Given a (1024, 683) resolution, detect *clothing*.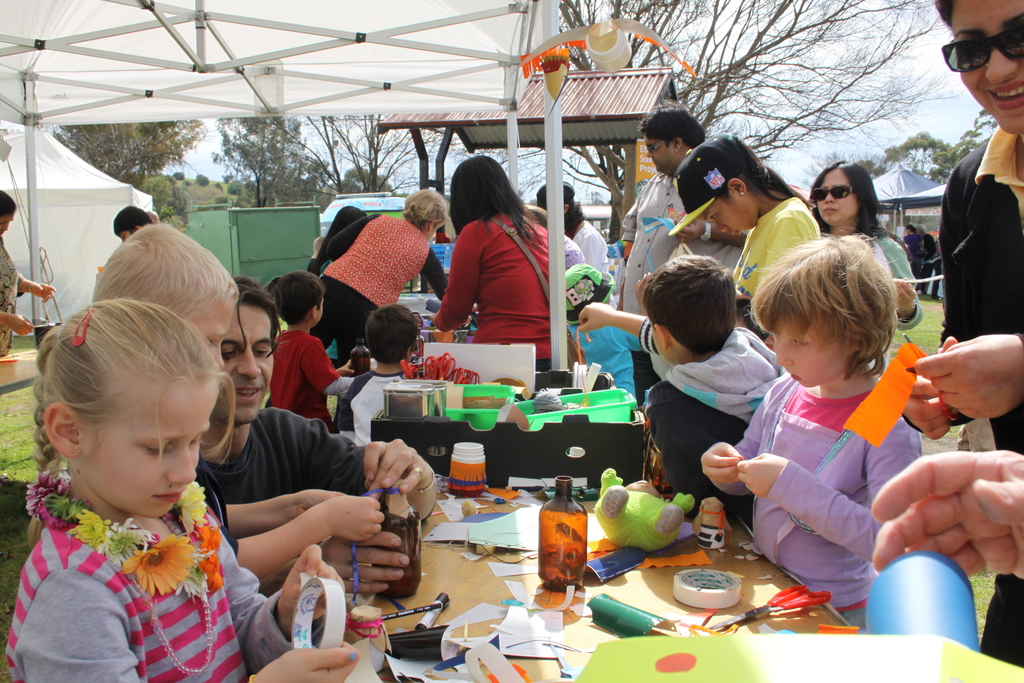
544, 299, 649, 407.
